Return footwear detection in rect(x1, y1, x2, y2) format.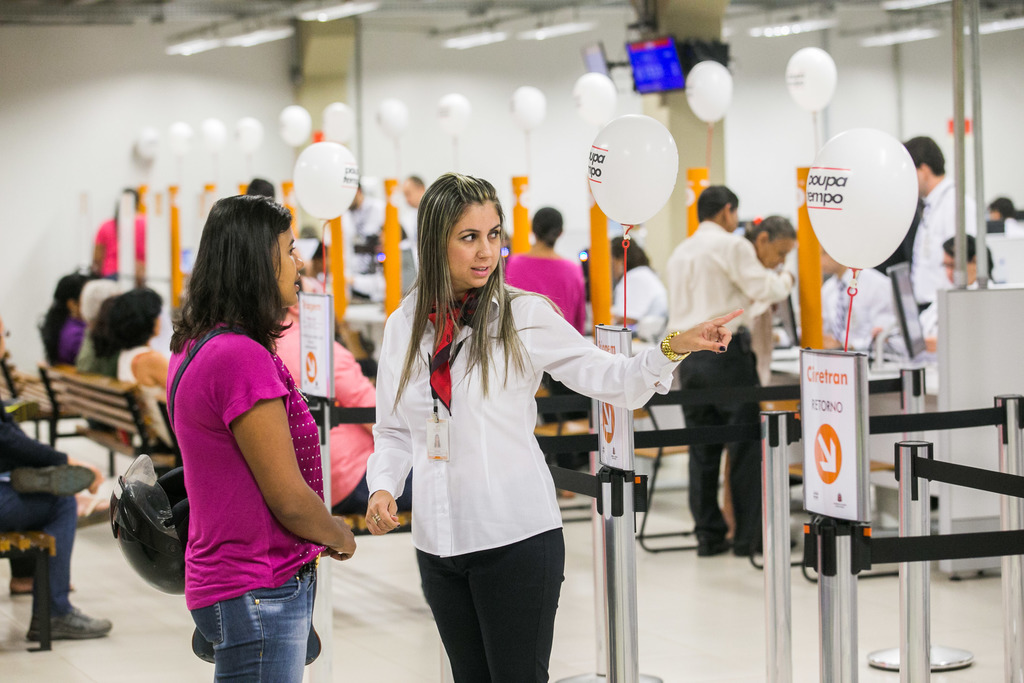
rect(8, 464, 101, 498).
